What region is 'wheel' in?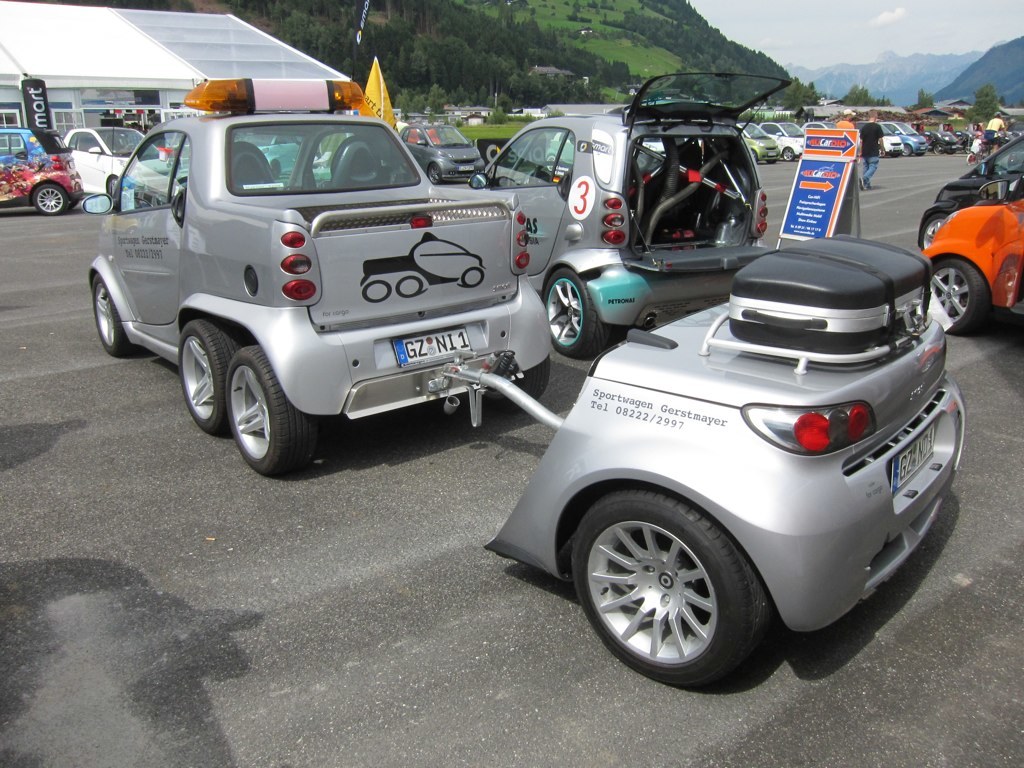
[left=91, top=273, right=144, bottom=357].
